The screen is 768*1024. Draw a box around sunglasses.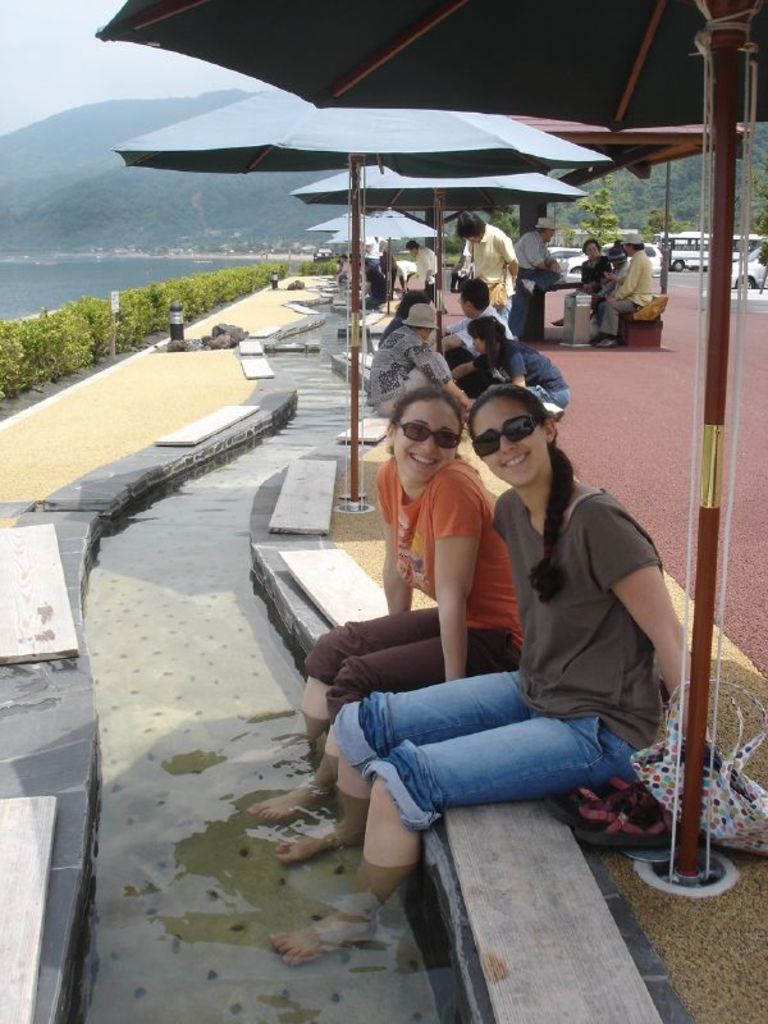
locate(403, 417, 461, 448).
